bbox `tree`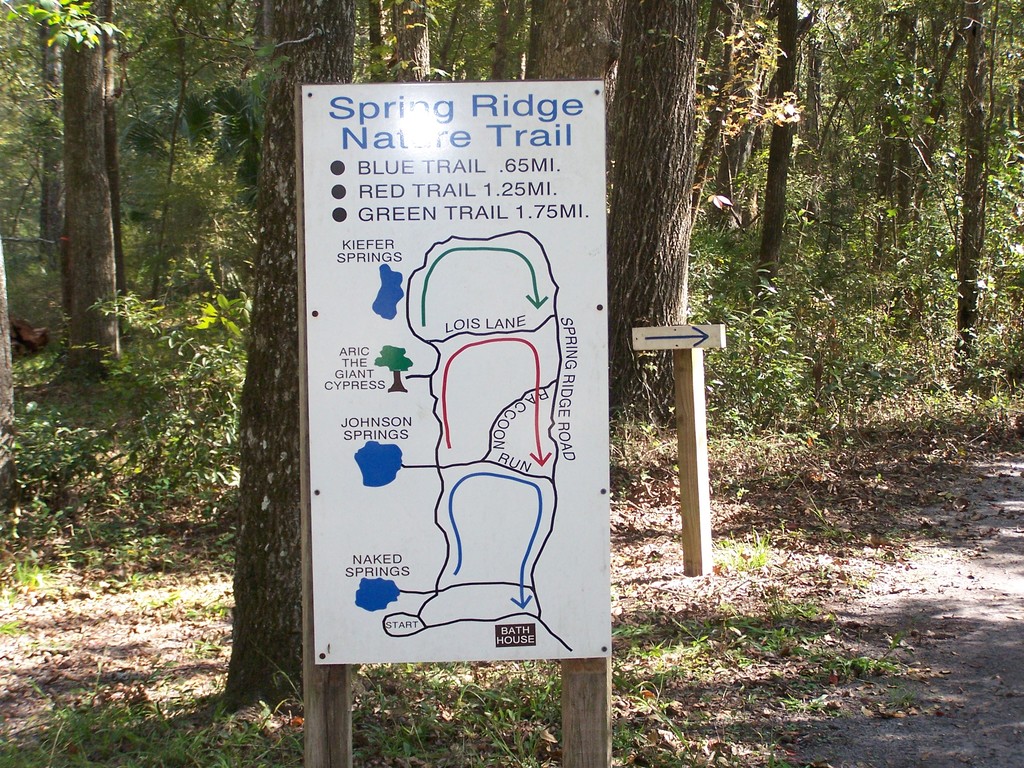
[223, 0, 359, 708]
